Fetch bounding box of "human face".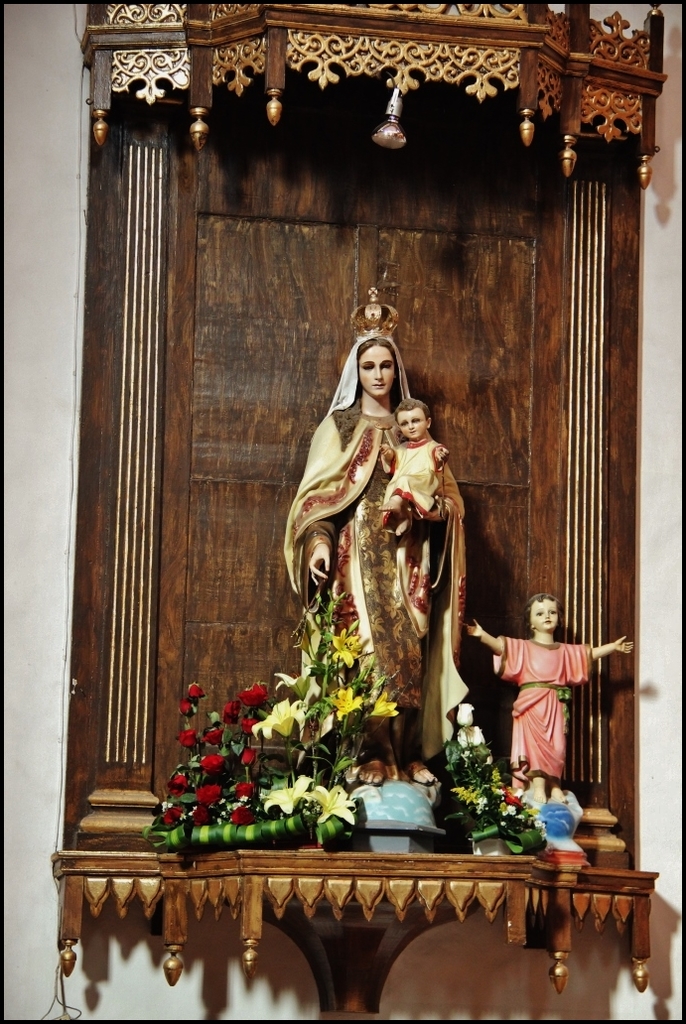
Bbox: <region>358, 345, 394, 397</region>.
